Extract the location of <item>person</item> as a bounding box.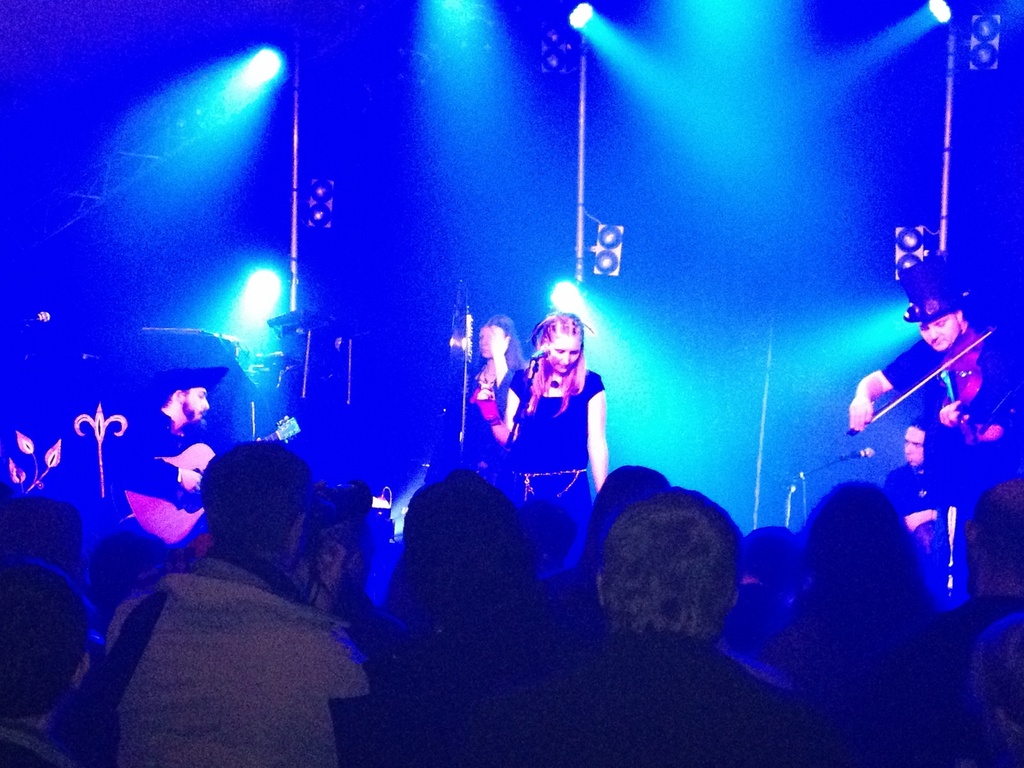
[842,254,1019,607].
